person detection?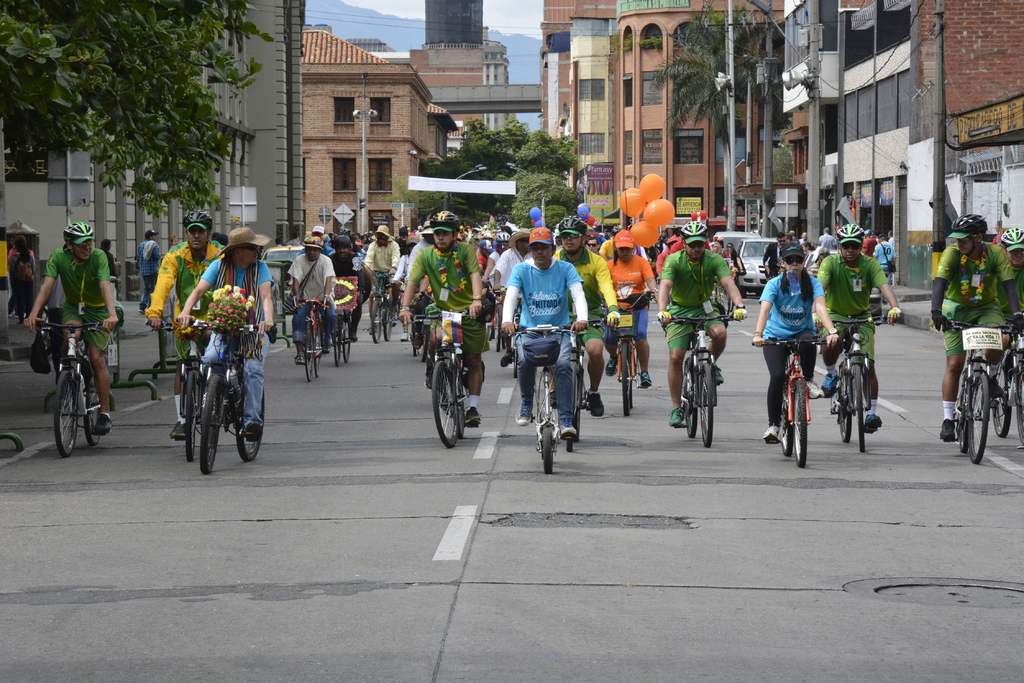
{"x1": 928, "y1": 213, "x2": 1023, "y2": 440}
